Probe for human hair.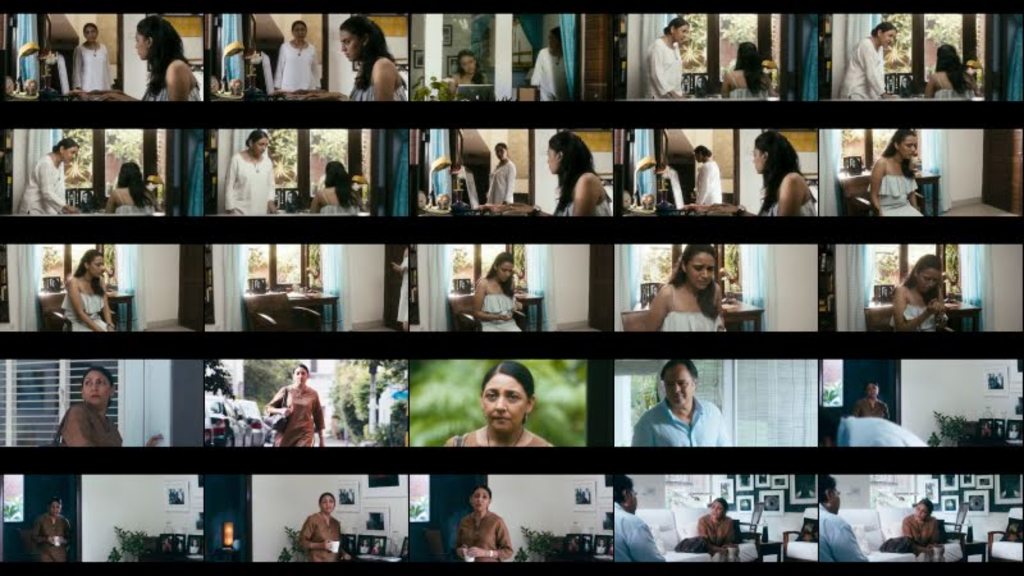
Probe result: detection(660, 358, 700, 388).
